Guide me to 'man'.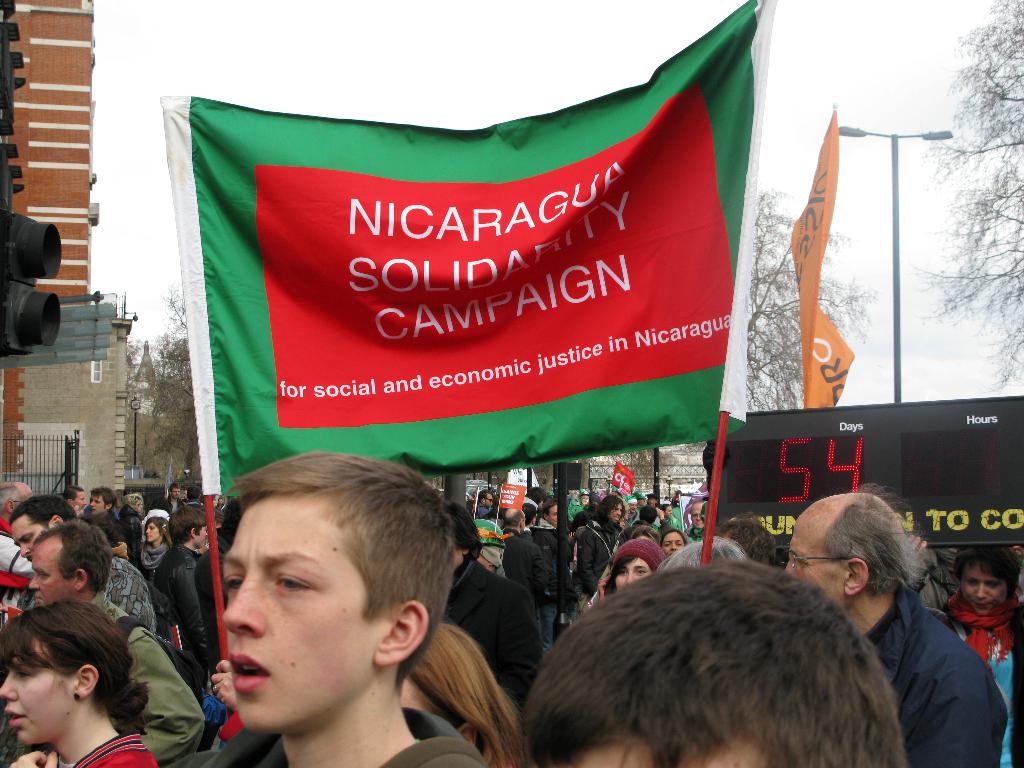
Guidance: <region>60, 483, 86, 509</region>.
